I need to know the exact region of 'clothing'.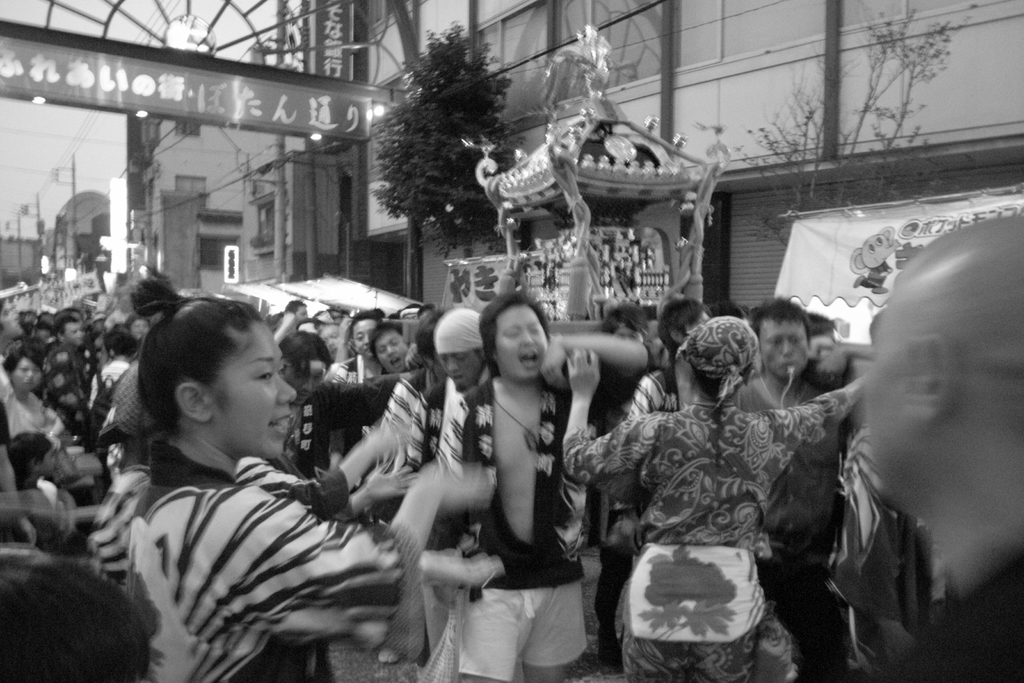
Region: <box>324,353,369,384</box>.
